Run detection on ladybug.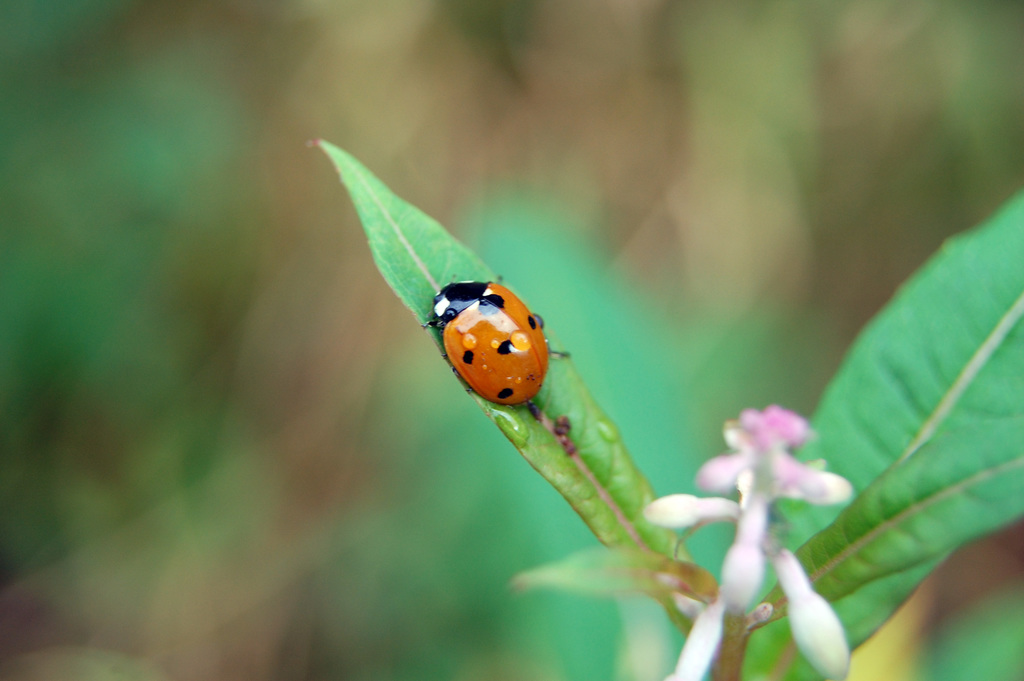
Result: 421/277/566/407.
